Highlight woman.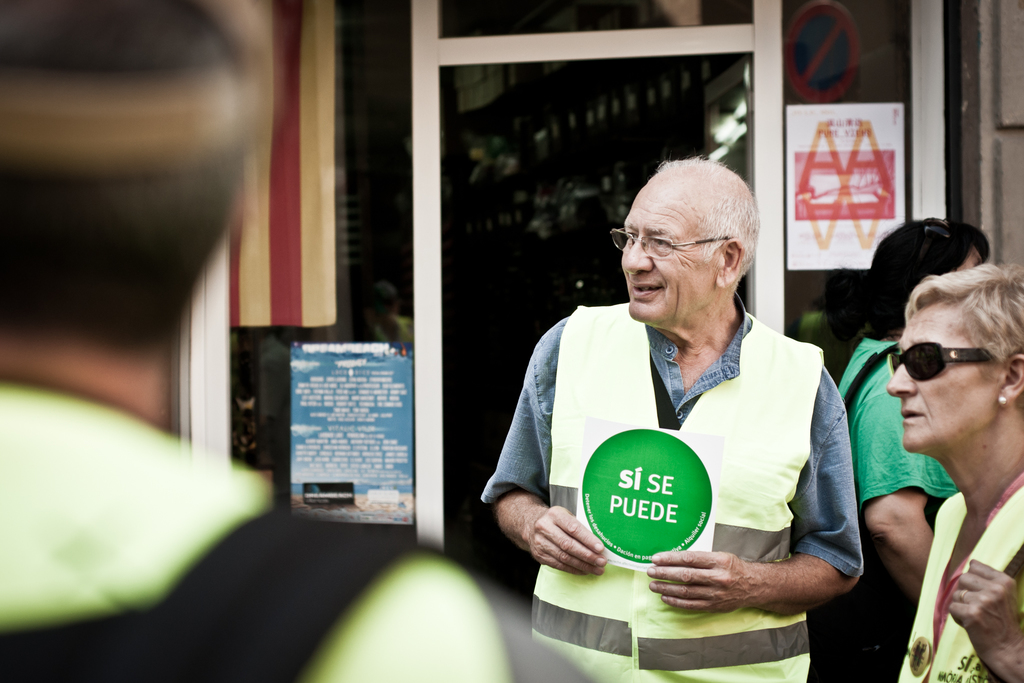
Highlighted region: {"x1": 881, "y1": 272, "x2": 1023, "y2": 682}.
